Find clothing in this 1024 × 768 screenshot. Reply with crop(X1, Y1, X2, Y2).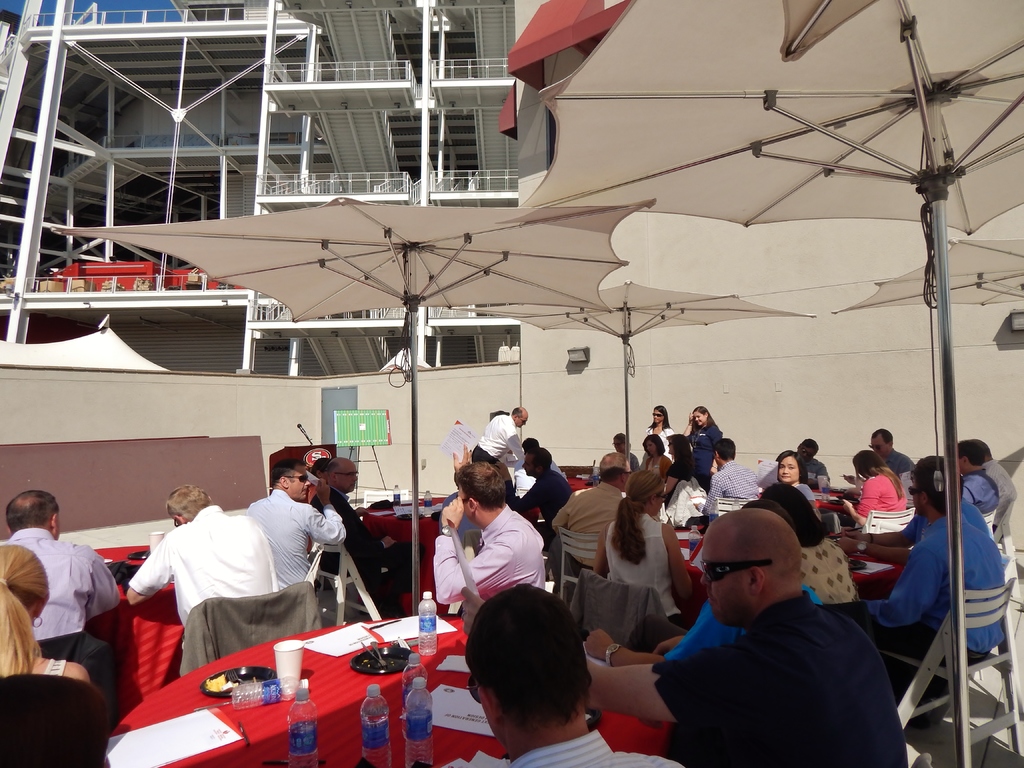
crop(794, 479, 820, 511).
